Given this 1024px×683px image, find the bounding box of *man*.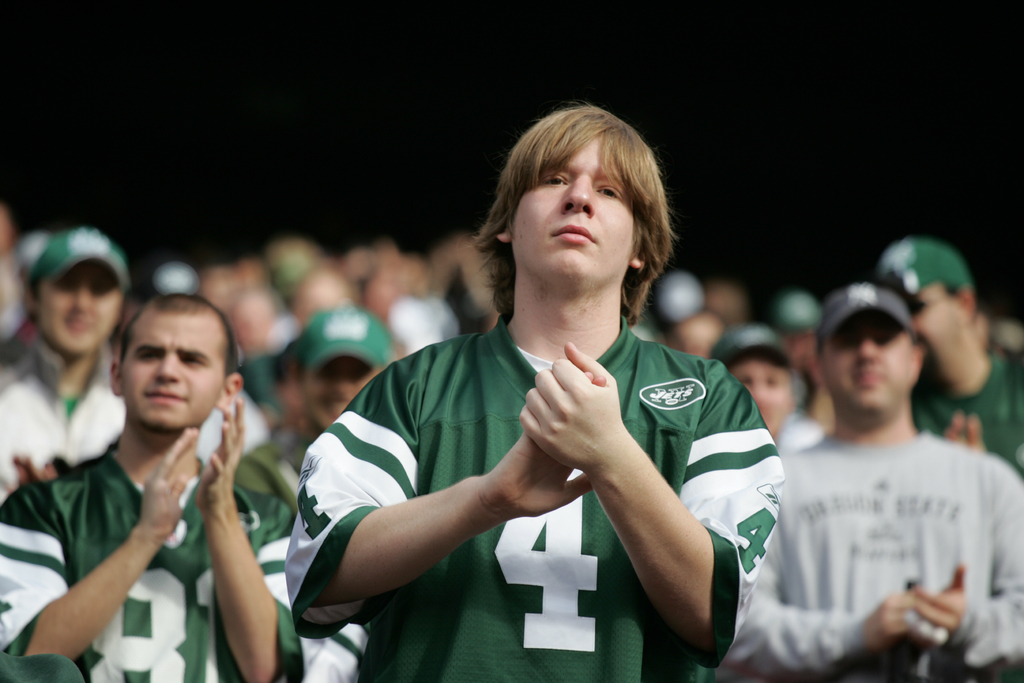
x1=0 y1=219 x2=129 y2=513.
